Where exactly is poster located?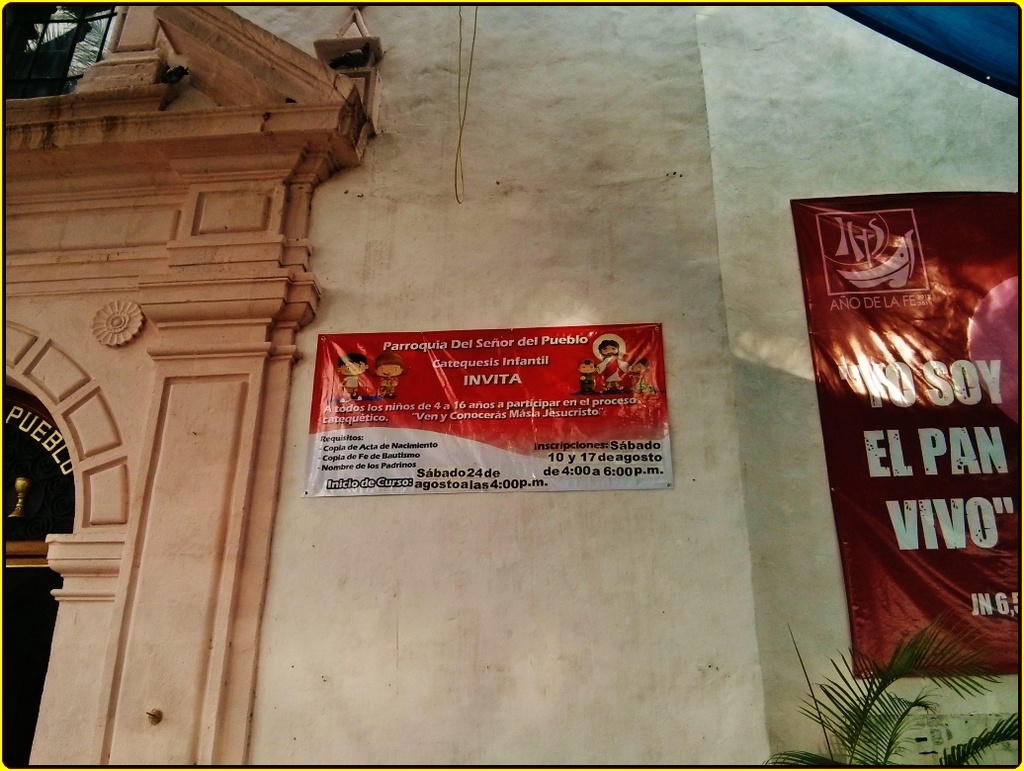
Its bounding box is (299, 322, 676, 495).
